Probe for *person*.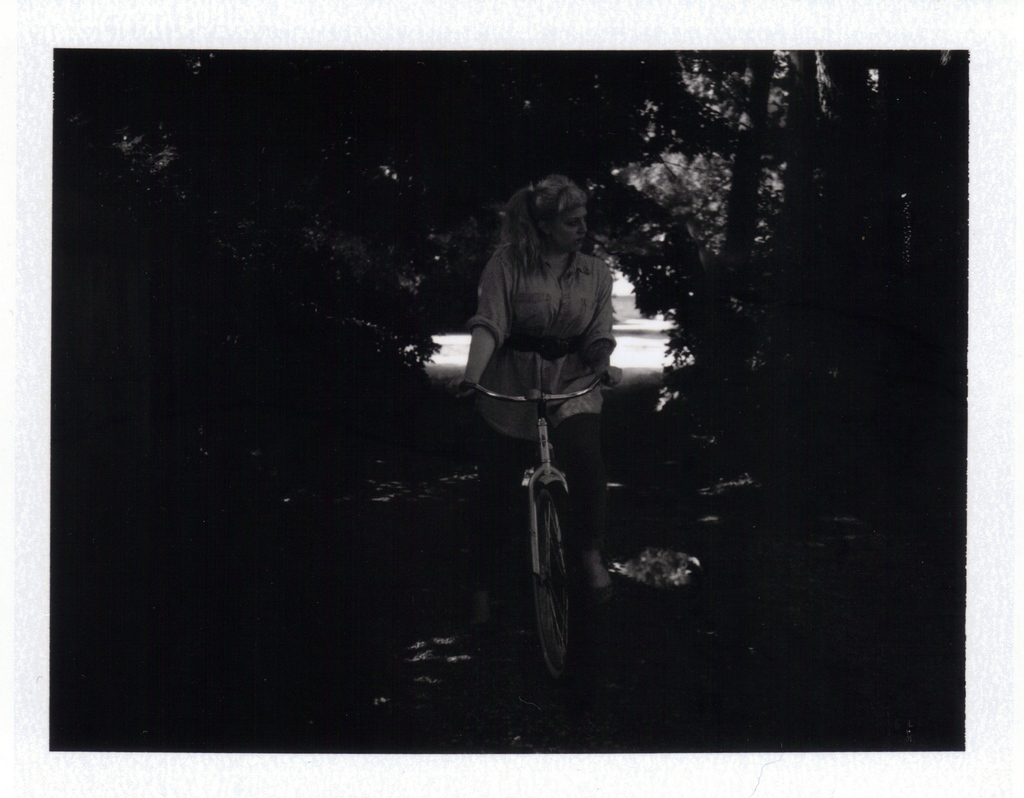
Probe result: 443 171 627 634.
